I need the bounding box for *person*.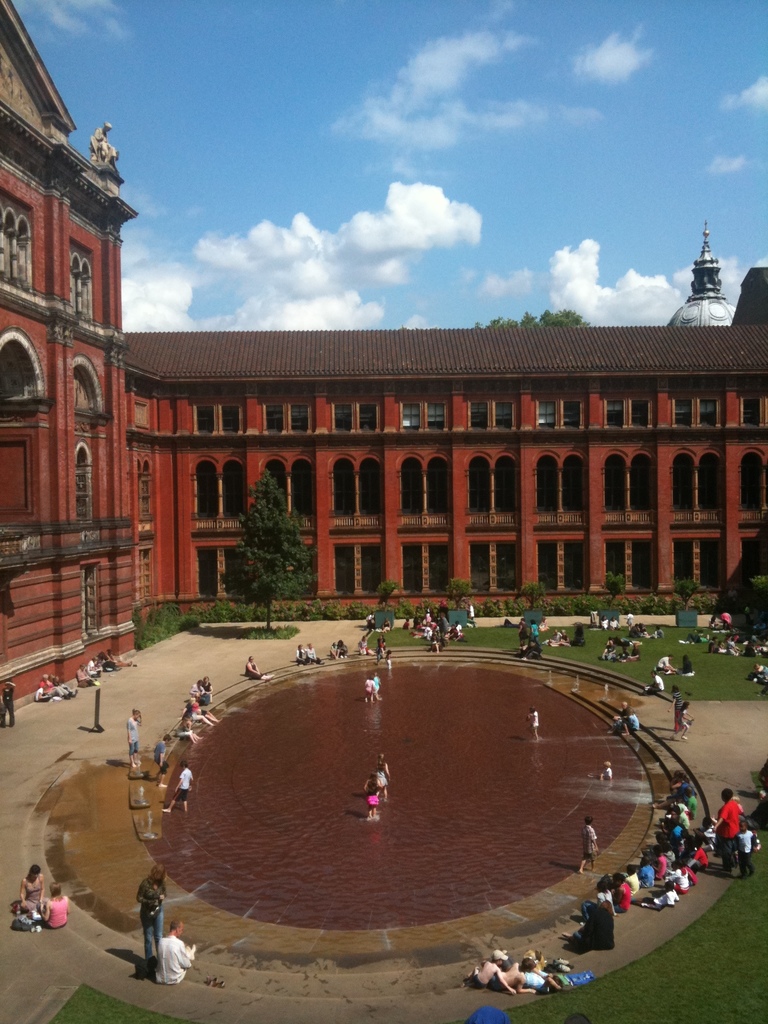
Here it is: l=338, t=637, r=348, b=657.
